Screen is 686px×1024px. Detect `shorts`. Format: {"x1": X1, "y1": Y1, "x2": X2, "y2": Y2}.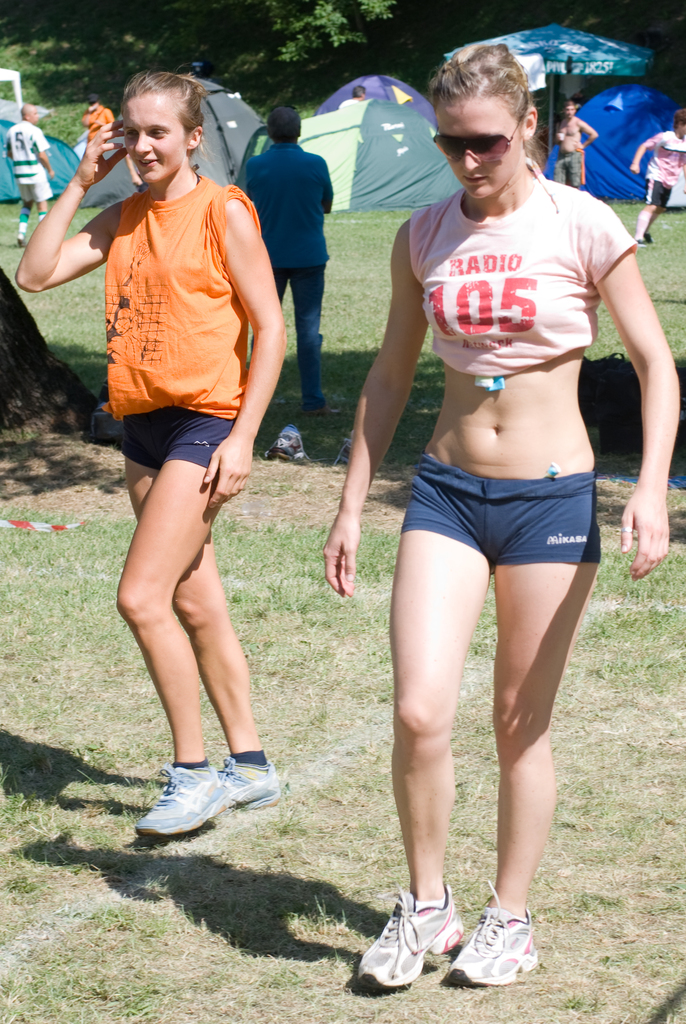
{"x1": 117, "y1": 406, "x2": 234, "y2": 468}.
